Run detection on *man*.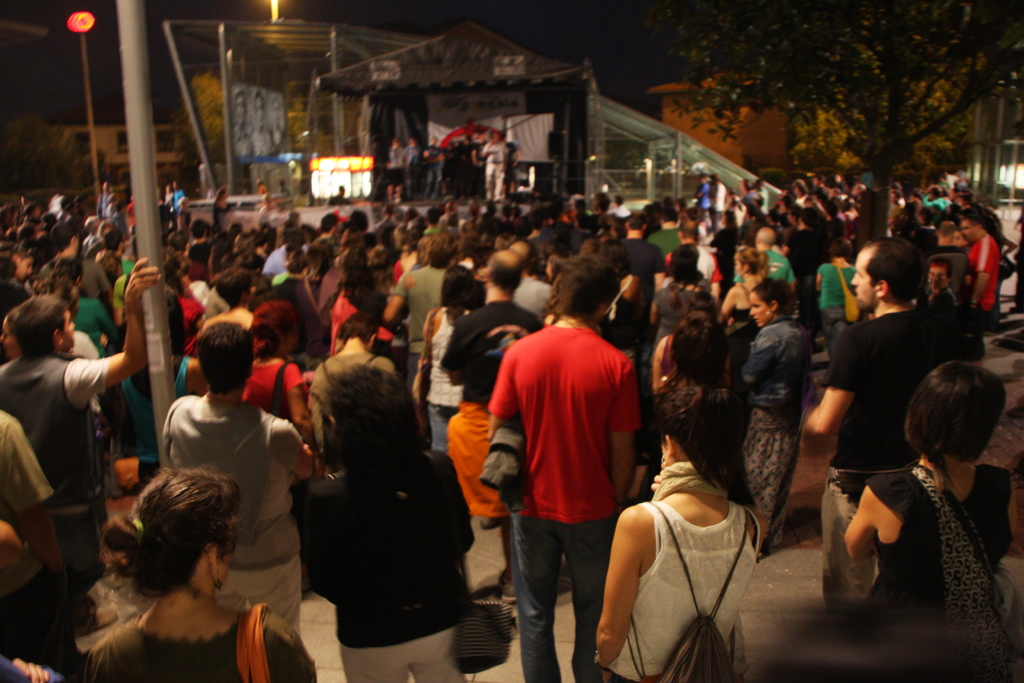
Result: (664, 220, 723, 308).
